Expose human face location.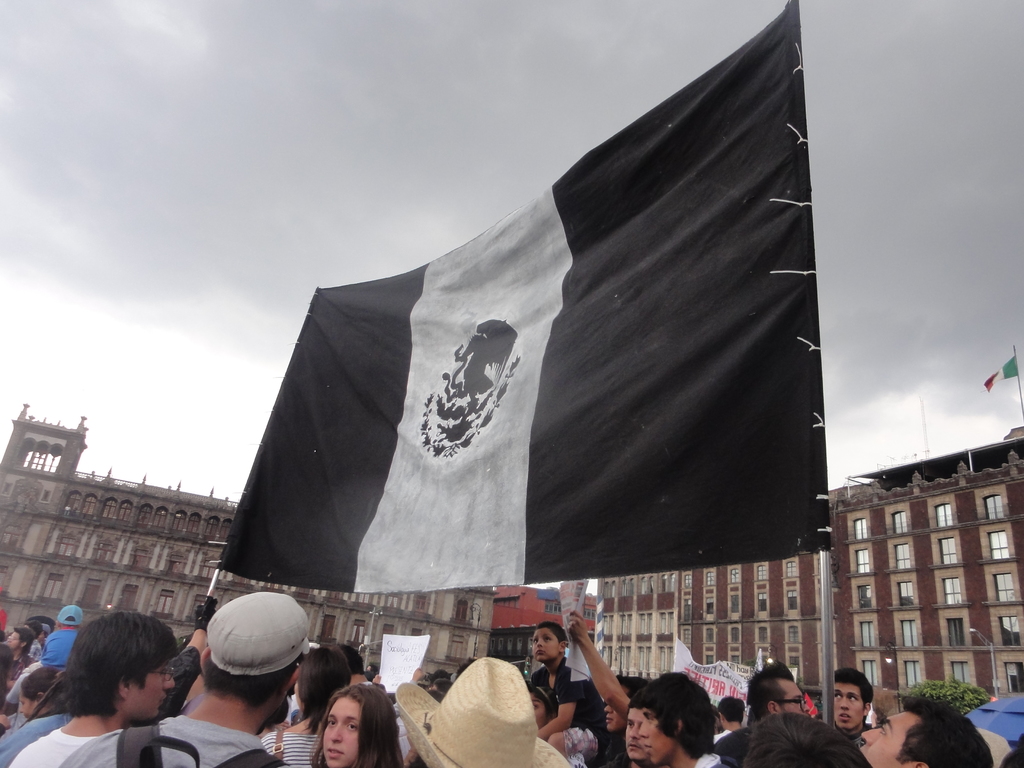
Exposed at [622, 709, 646, 762].
